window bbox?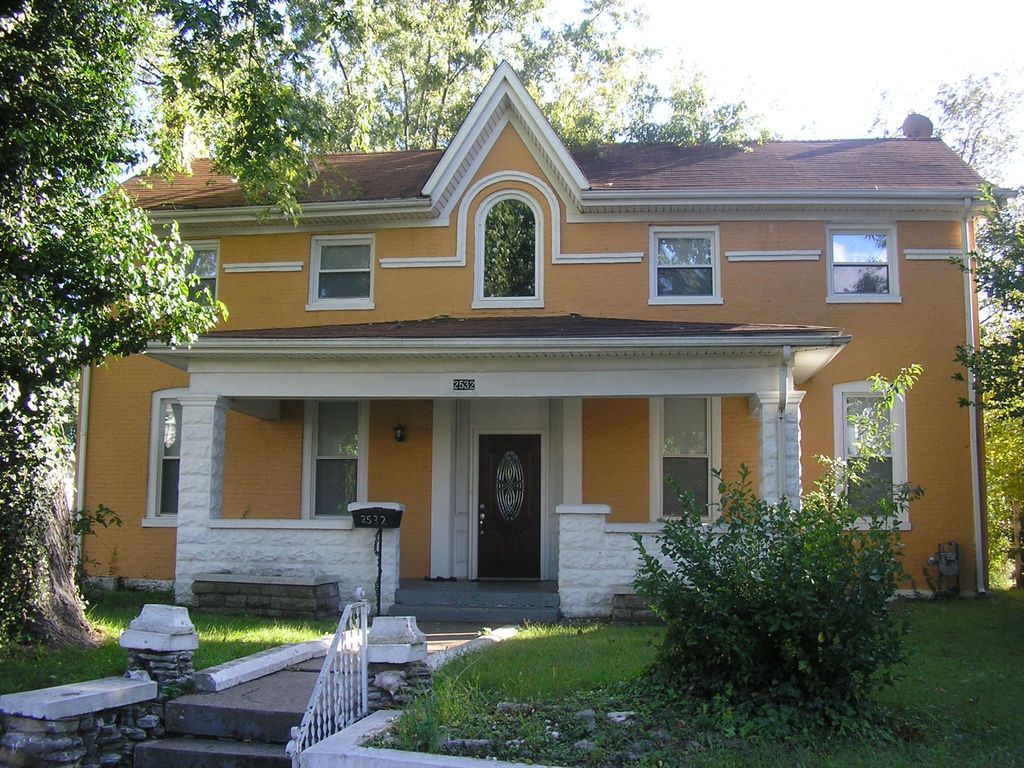
{"left": 831, "top": 377, "right": 911, "bottom": 532}
